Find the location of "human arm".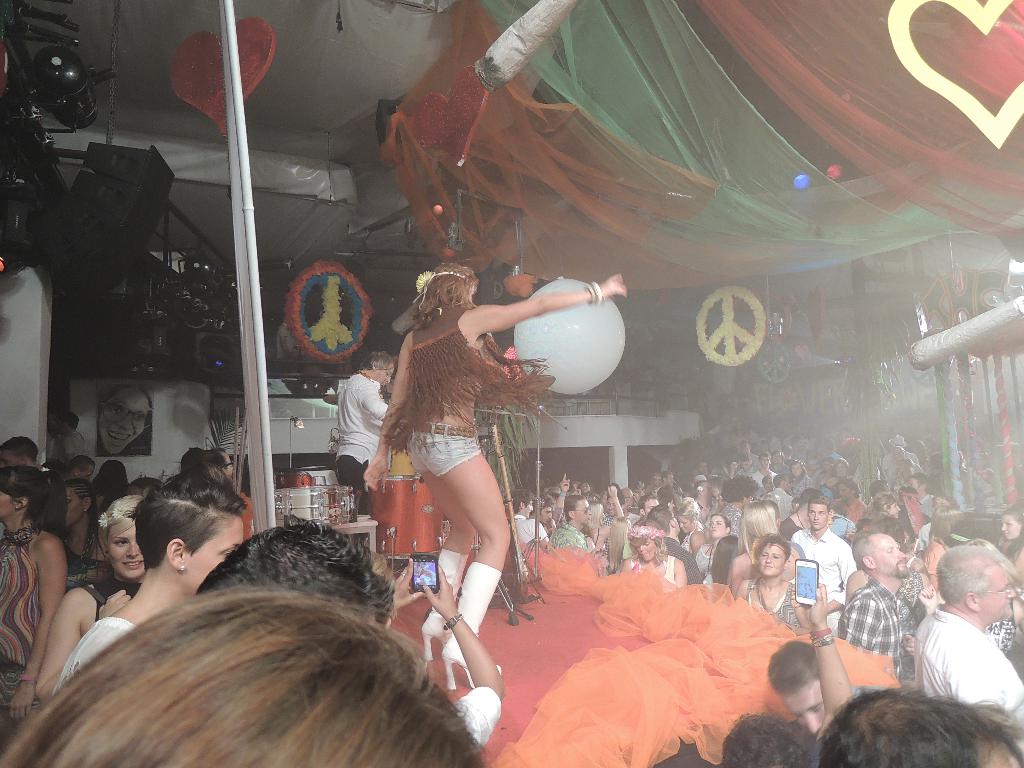
Location: detection(33, 587, 131, 702).
